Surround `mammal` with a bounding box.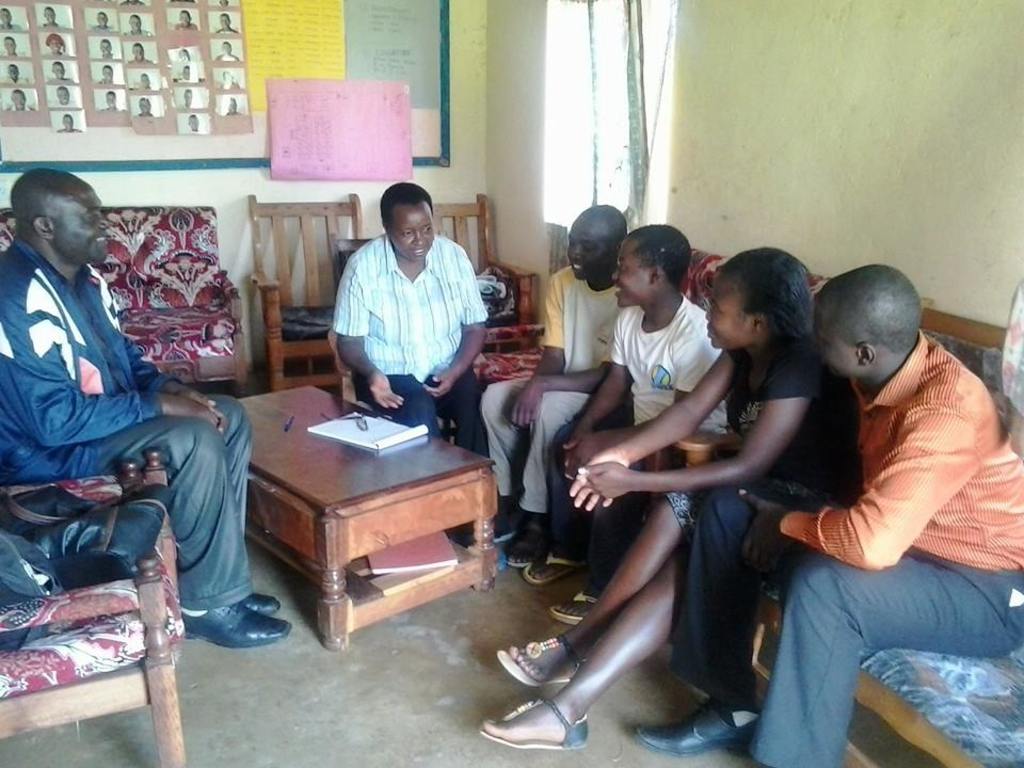
bbox=(477, 203, 628, 546).
